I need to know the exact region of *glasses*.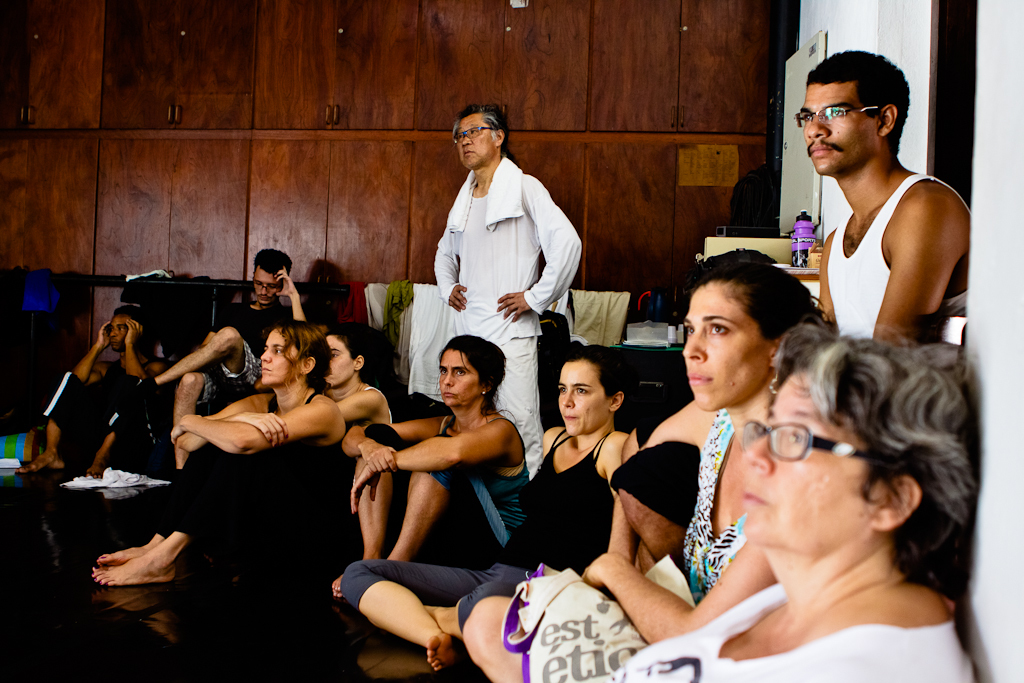
Region: <box>741,420,871,464</box>.
